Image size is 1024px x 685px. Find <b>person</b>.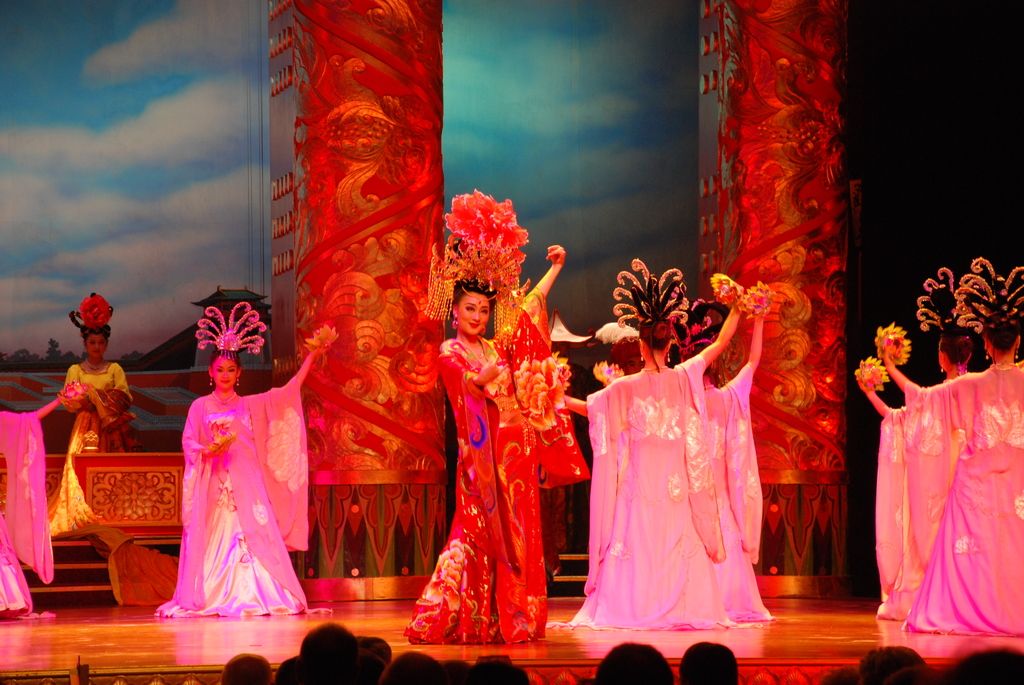
region(867, 269, 979, 625).
